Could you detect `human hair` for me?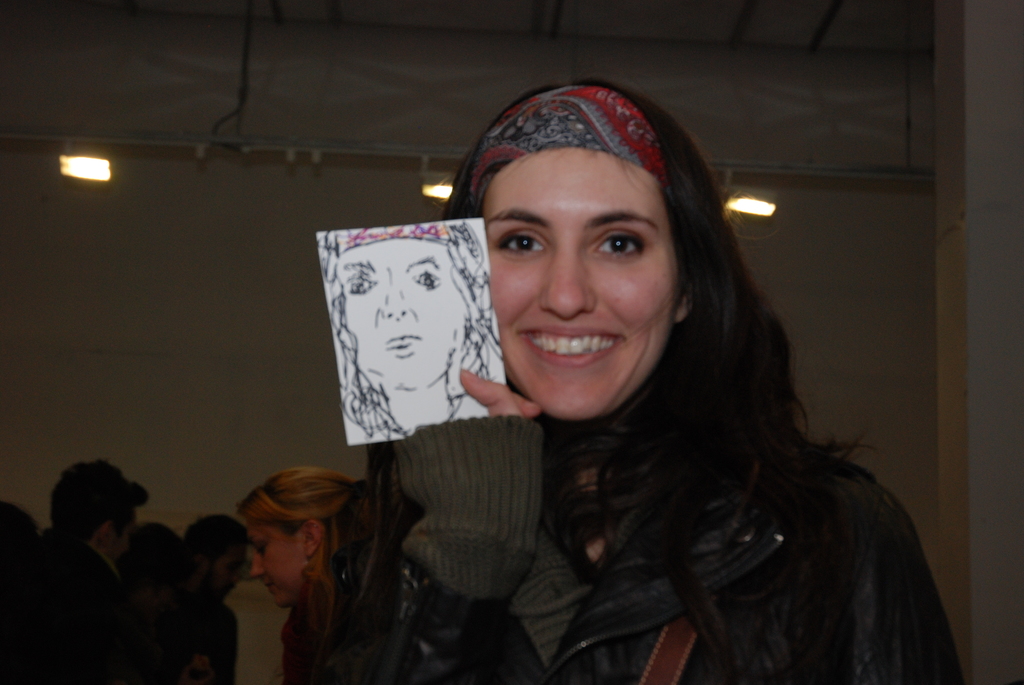
Detection result: box(4, 502, 48, 560).
